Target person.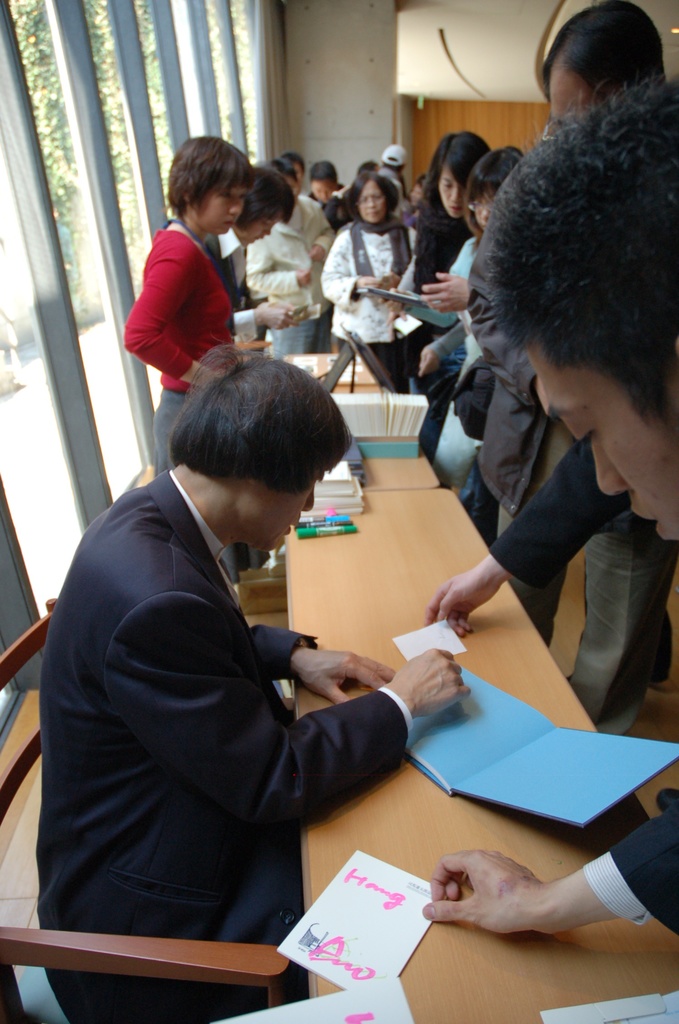
Target region: {"x1": 207, "y1": 171, "x2": 295, "y2": 291}.
